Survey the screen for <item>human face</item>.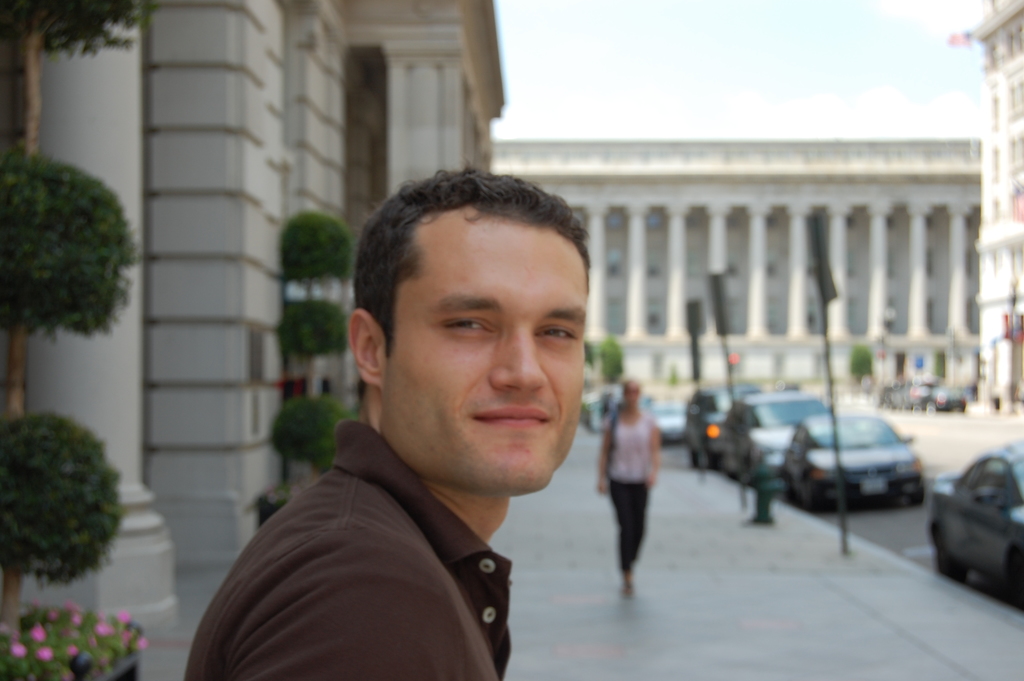
Survey found: [left=381, top=221, right=591, bottom=494].
